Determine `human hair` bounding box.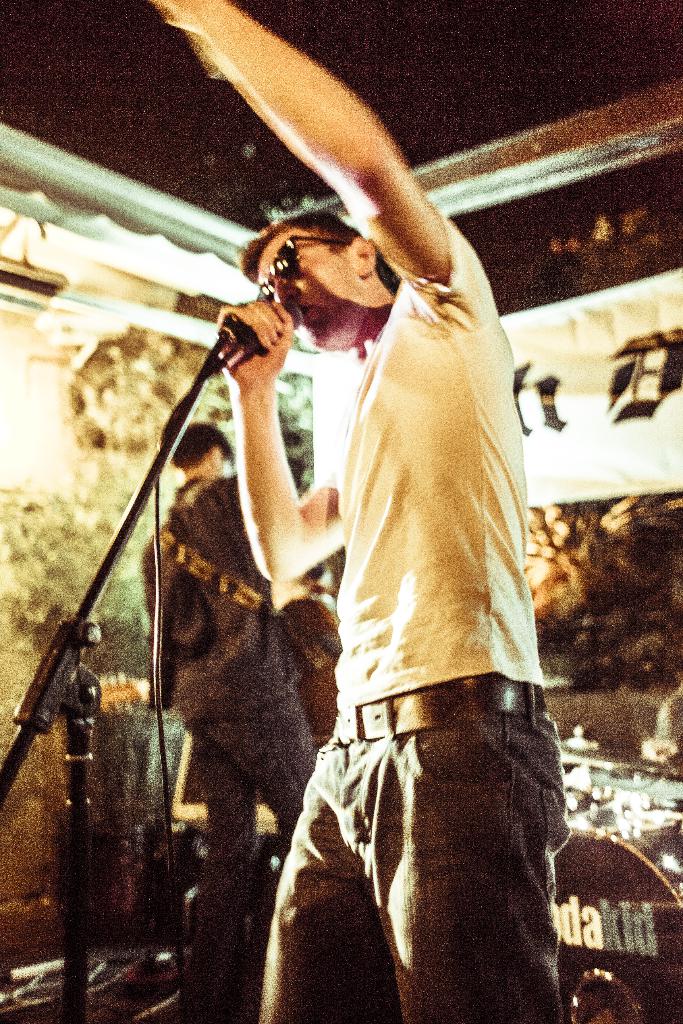
Determined: [left=238, top=195, right=354, bottom=262].
